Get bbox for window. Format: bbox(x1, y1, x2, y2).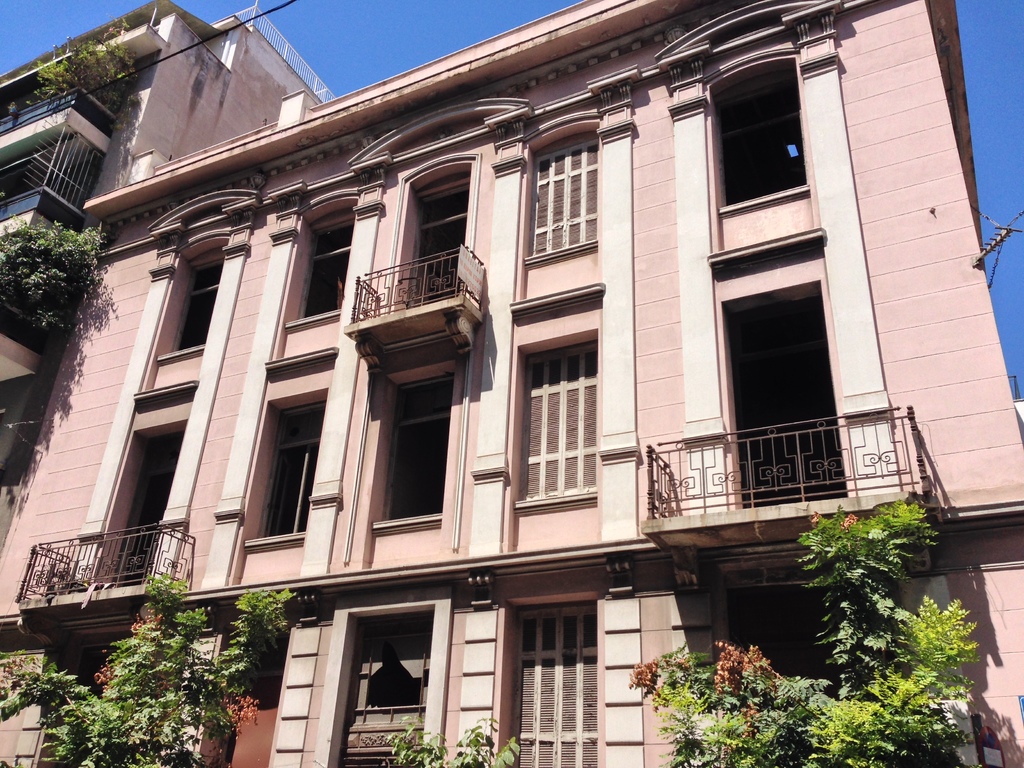
bbox(250, 404, 325, 540).
